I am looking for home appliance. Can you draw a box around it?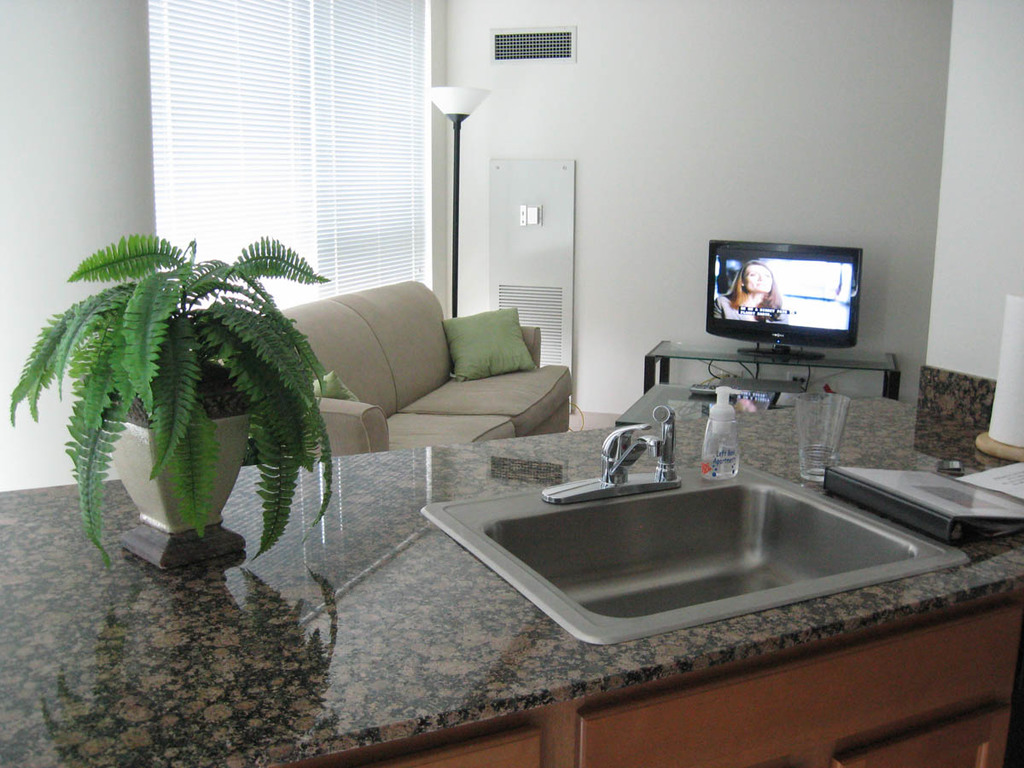
Sure, the bounding box is 689,372,809,403.
